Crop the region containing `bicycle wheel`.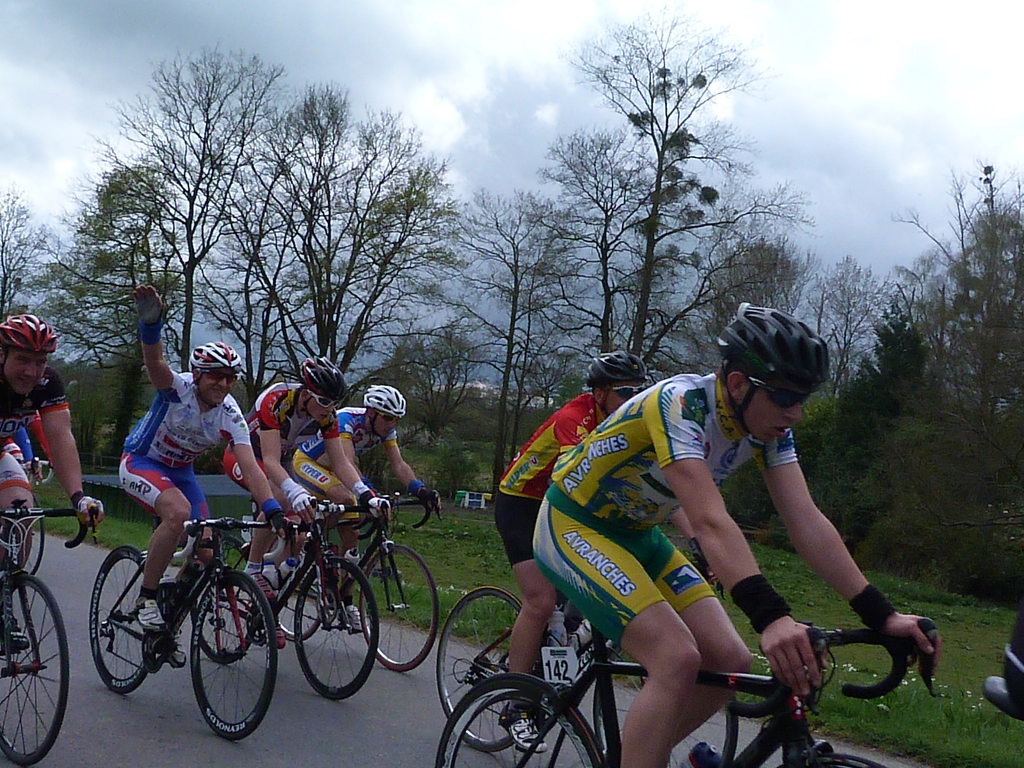
Crop region: <region>18, 493, 47, 577</region>.
